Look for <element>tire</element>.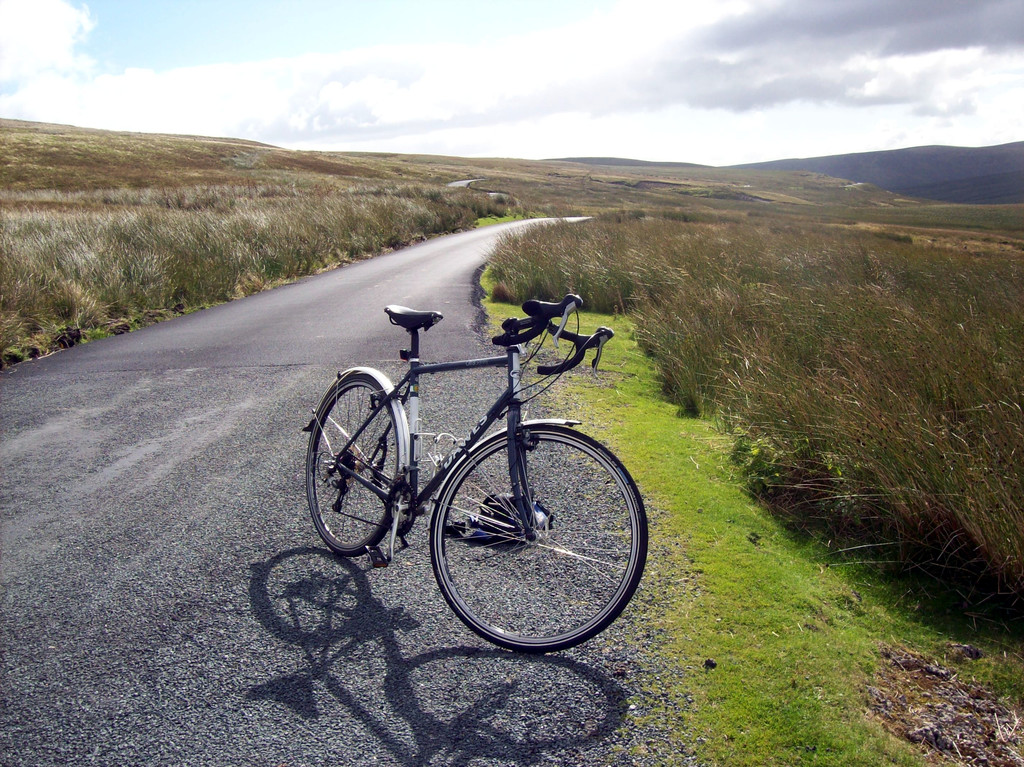
Found: bbox=[304, 373, 415, 560].
